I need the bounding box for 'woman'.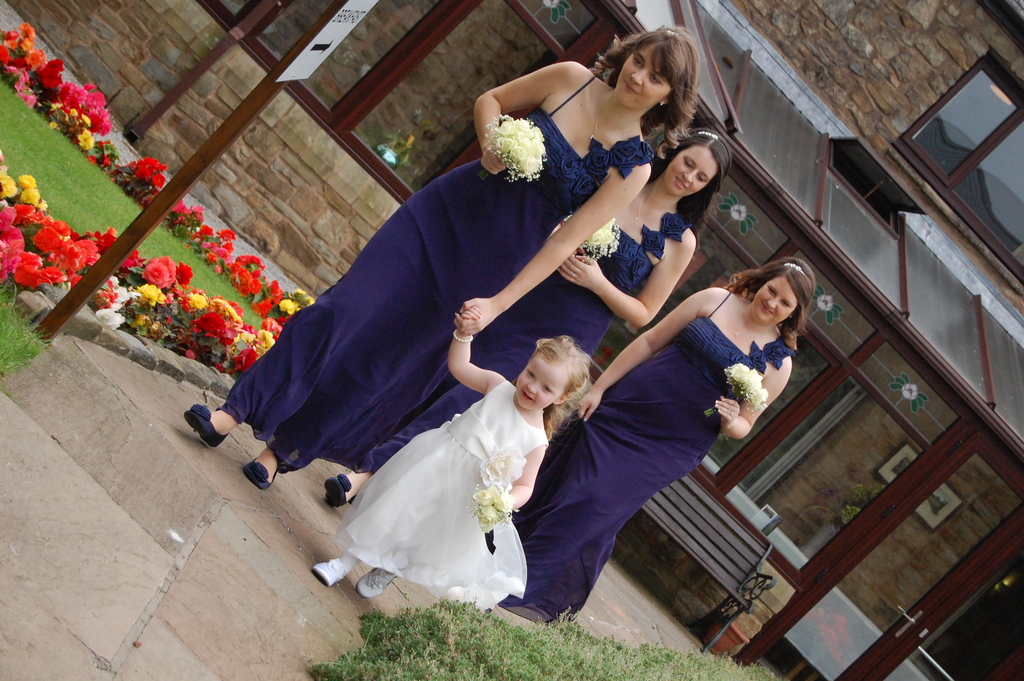
Here it is: 179/24/705/495.
